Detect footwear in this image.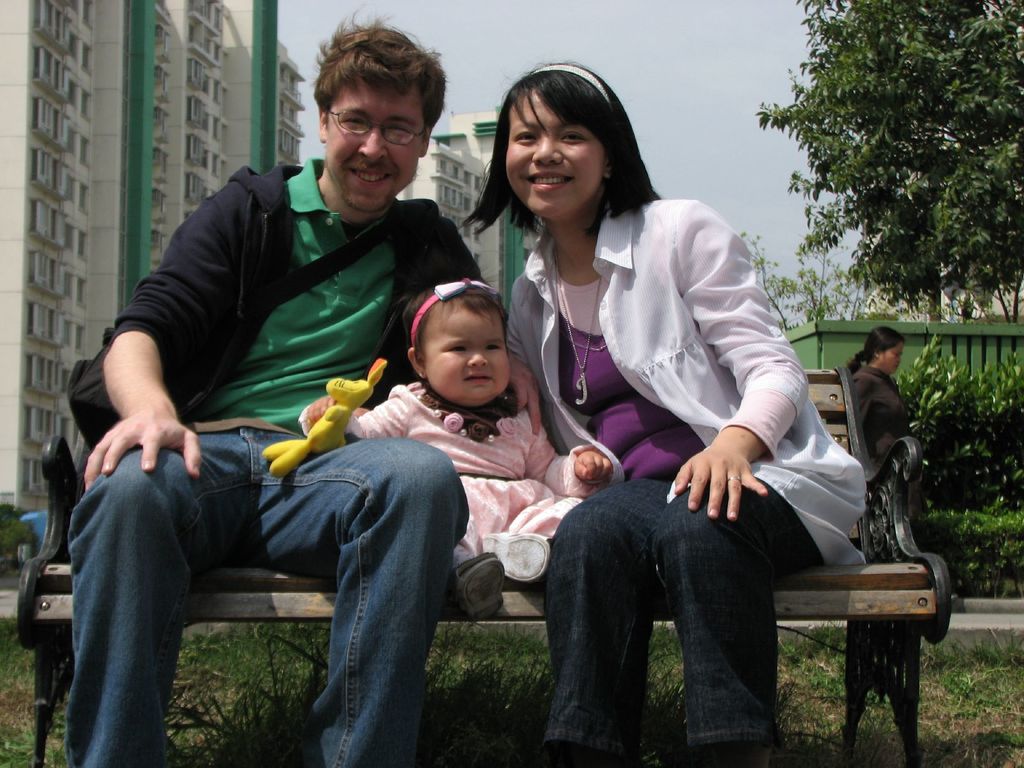
Detection: 474/524/549/582.
